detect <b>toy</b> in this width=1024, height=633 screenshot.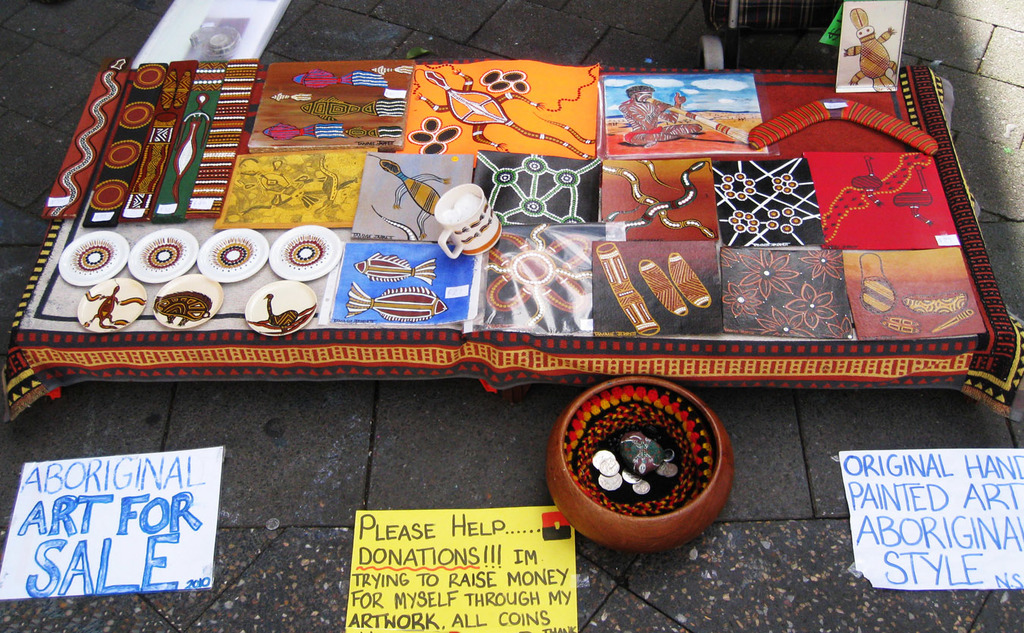
Detection: Rect(843, 7, 904, 91).
